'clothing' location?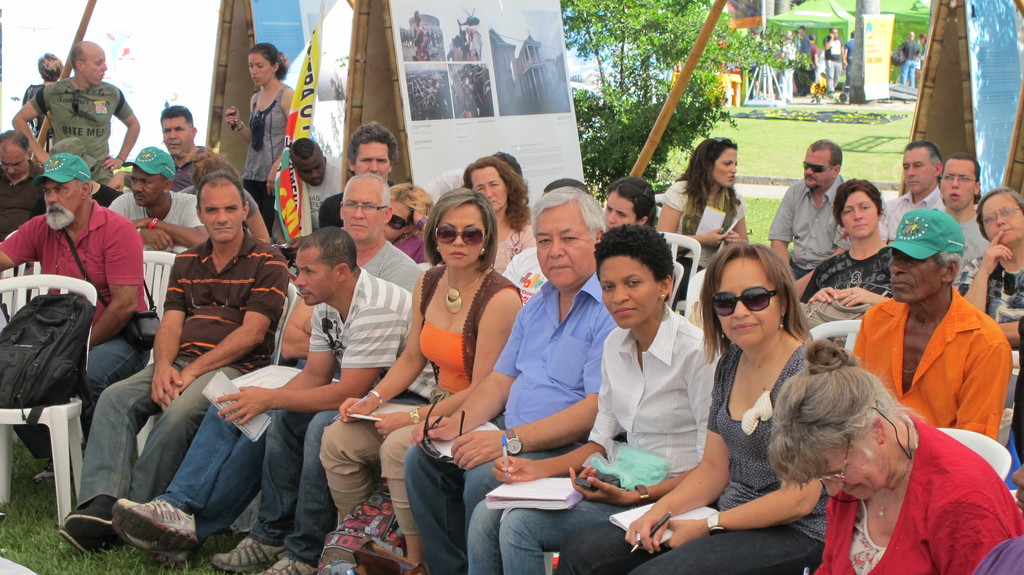
(left=923, top=42, right=927, bottom=56)
